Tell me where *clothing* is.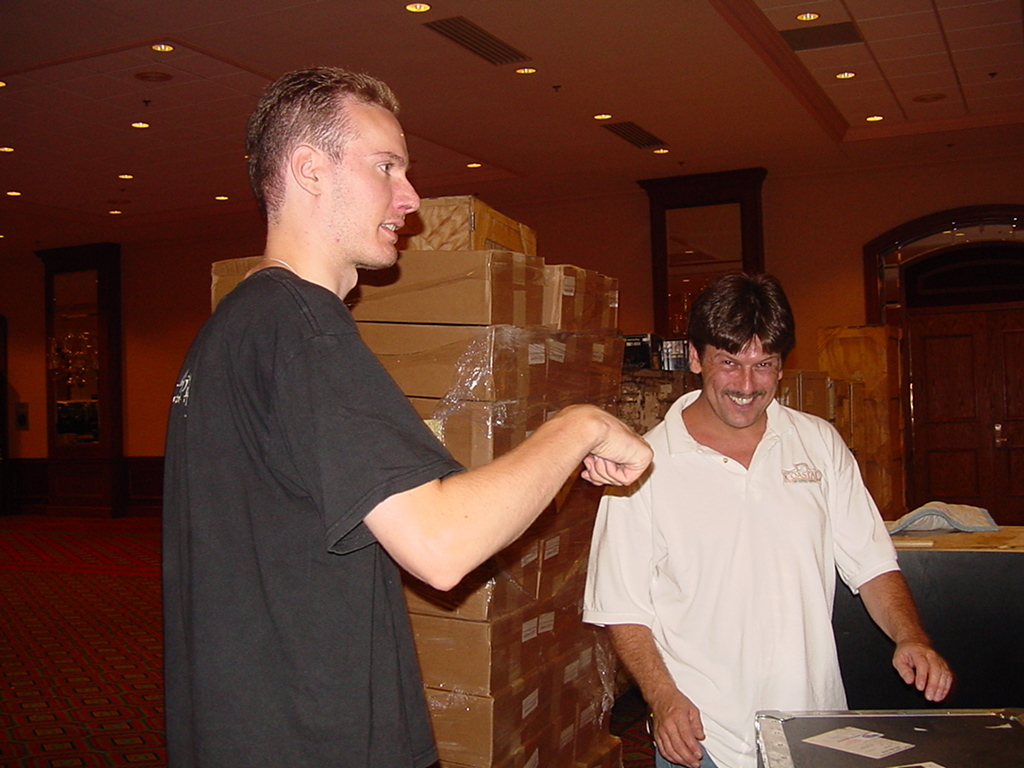
*clothing* is at crop(170, 279, 465, 767).
